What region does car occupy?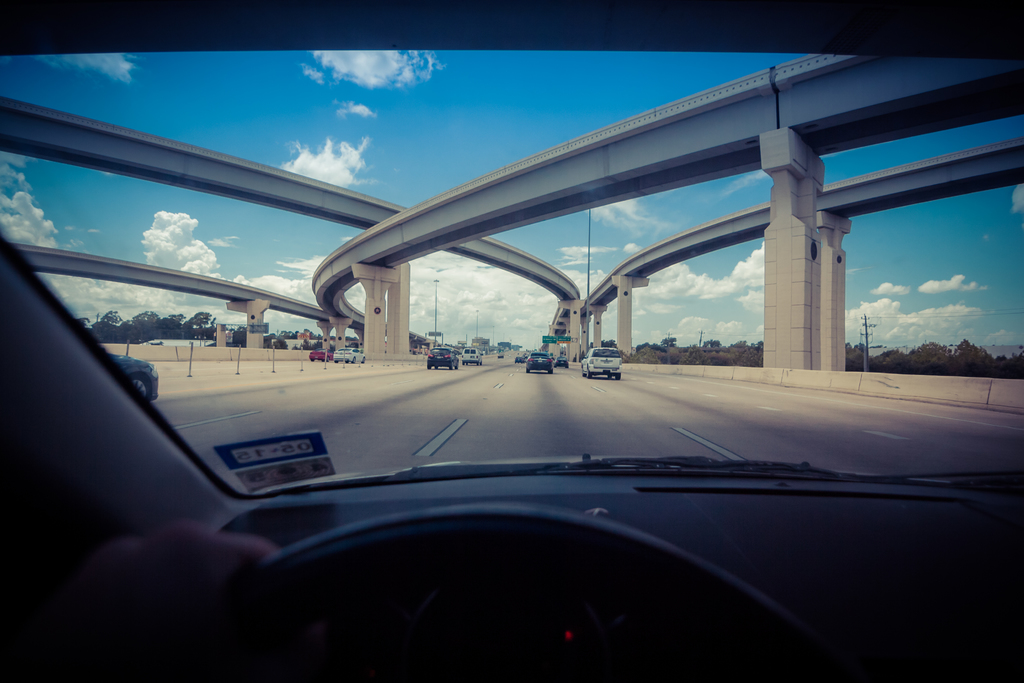
(left=467, top=344, right=483, bottom=363).
